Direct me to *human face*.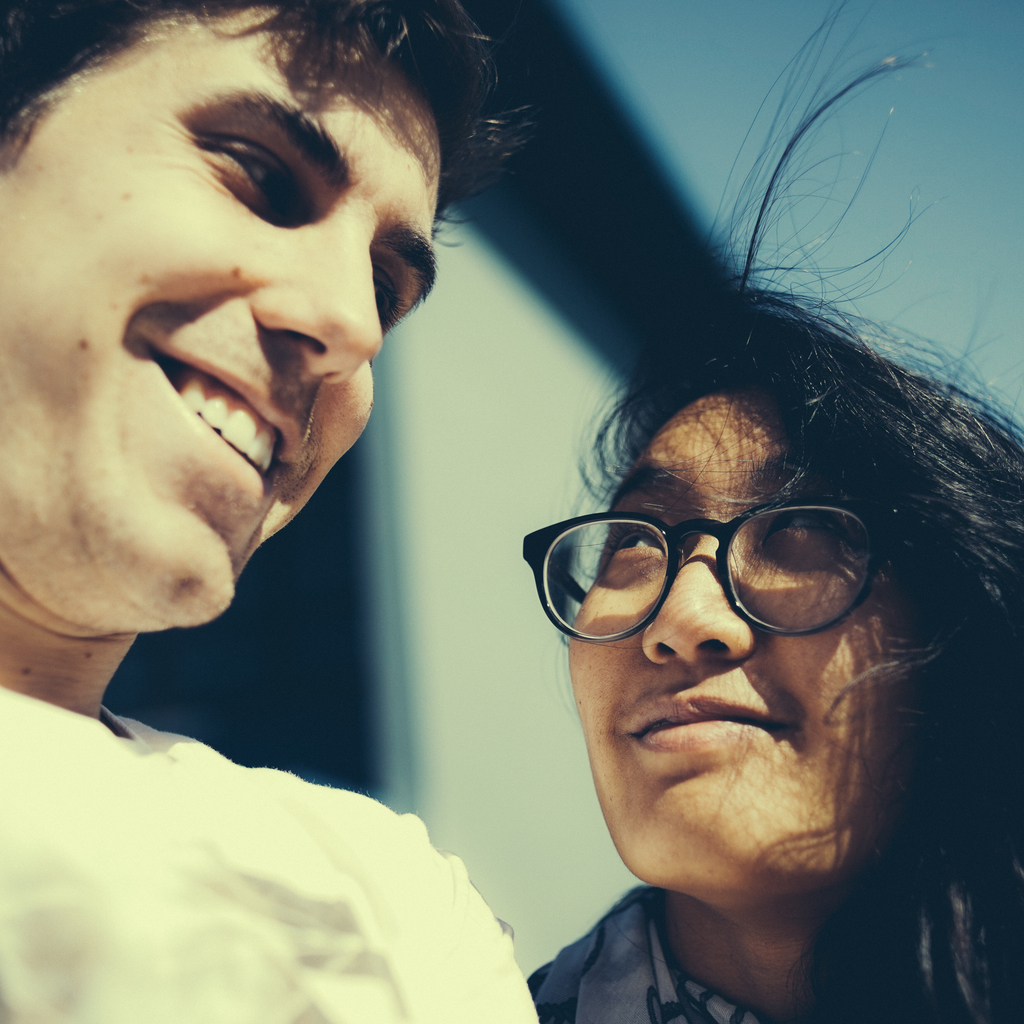
Direction: [left=567, top=393, right=905, bottom=877].
